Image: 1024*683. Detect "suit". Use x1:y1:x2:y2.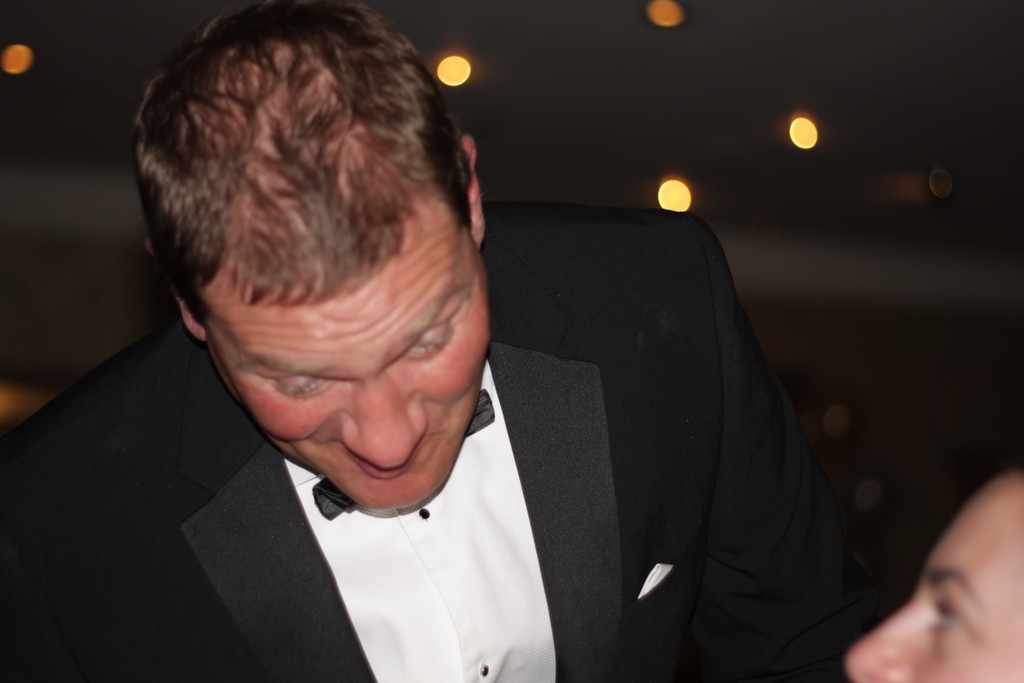
102:99:784:670.
